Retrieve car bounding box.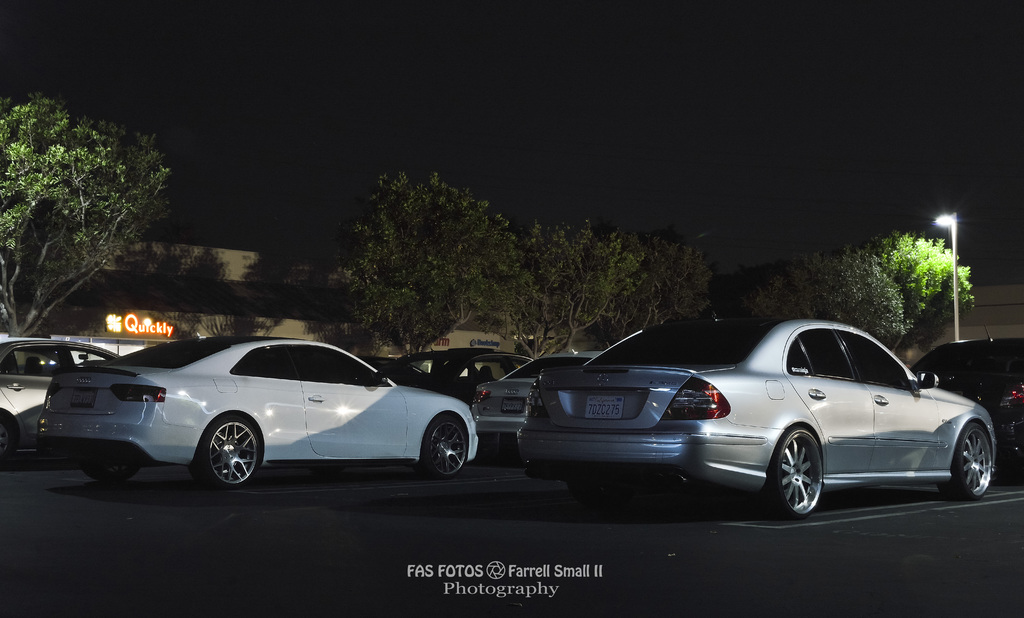
Bounding box: bbox=(379, 343, 530, 401).
